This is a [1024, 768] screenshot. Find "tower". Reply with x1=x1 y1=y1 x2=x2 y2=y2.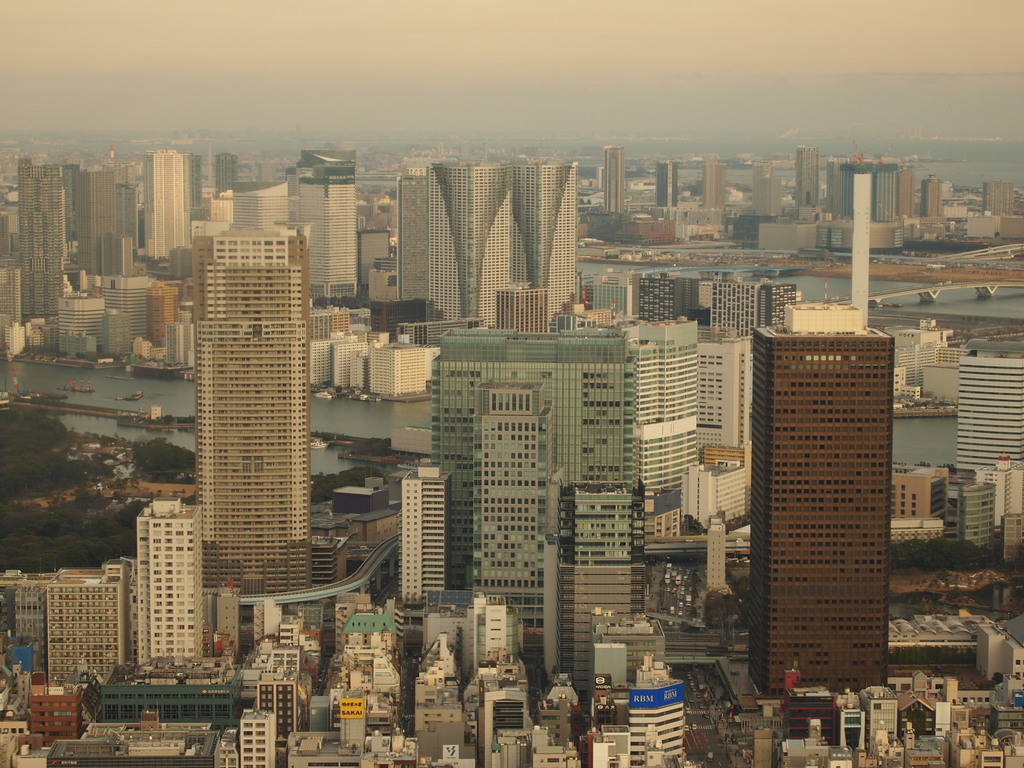
x1=133 y1=500 x2=196 y2=666.
